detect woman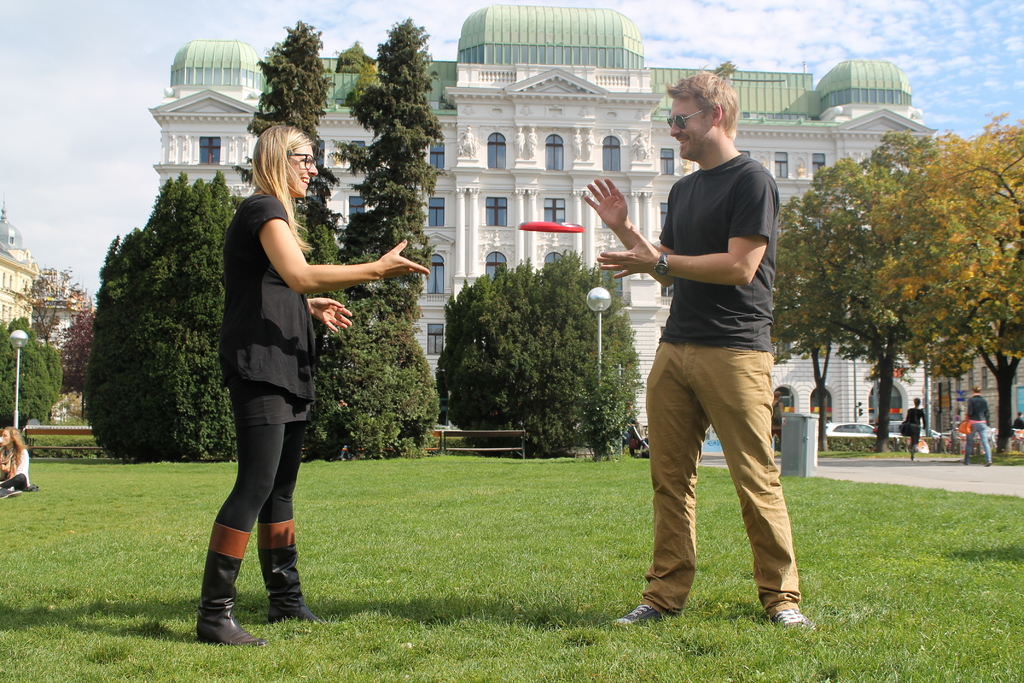
[x1=0, y1=425, x2=32, y2=497]
